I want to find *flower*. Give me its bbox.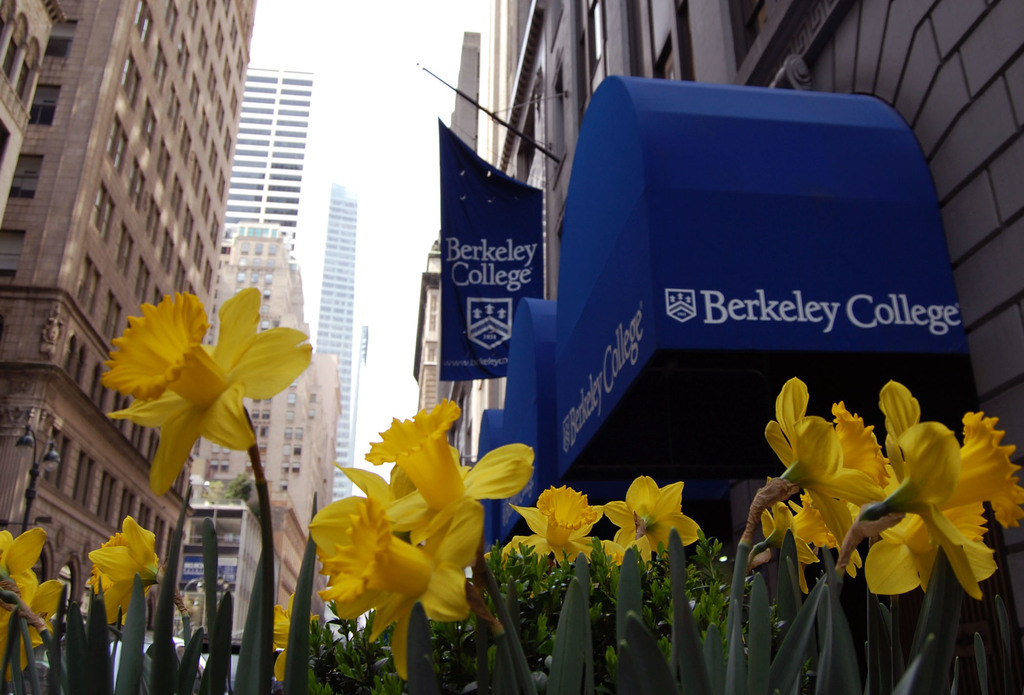
x1=273, y1=602, x2=292, y2=682.
